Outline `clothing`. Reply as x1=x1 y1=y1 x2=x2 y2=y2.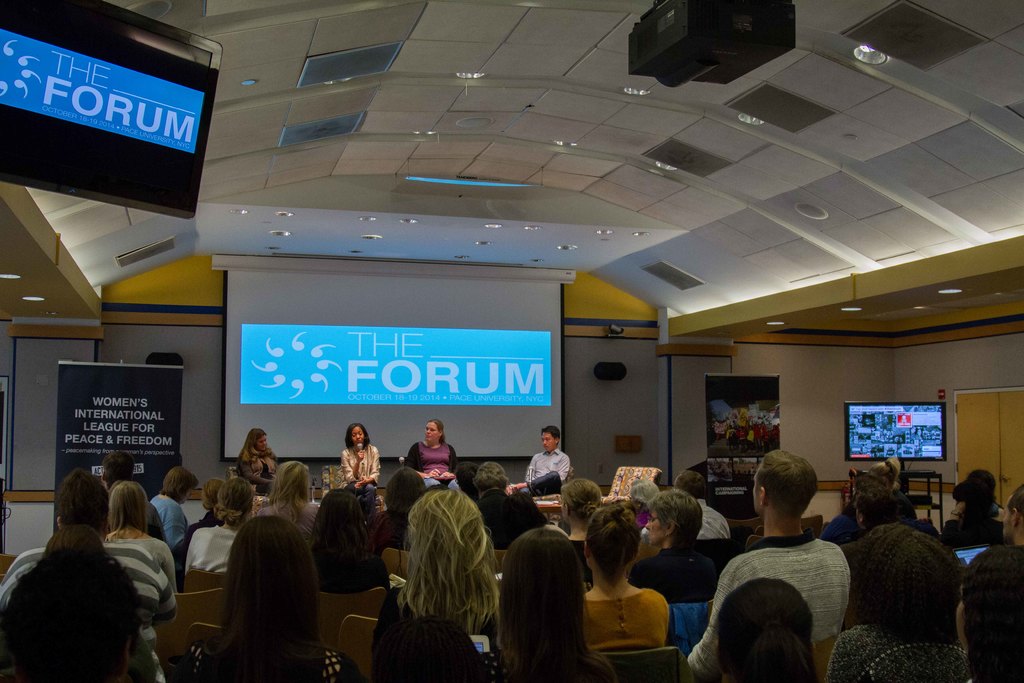
x1=242 y1=447 x2=282 y2=494.
